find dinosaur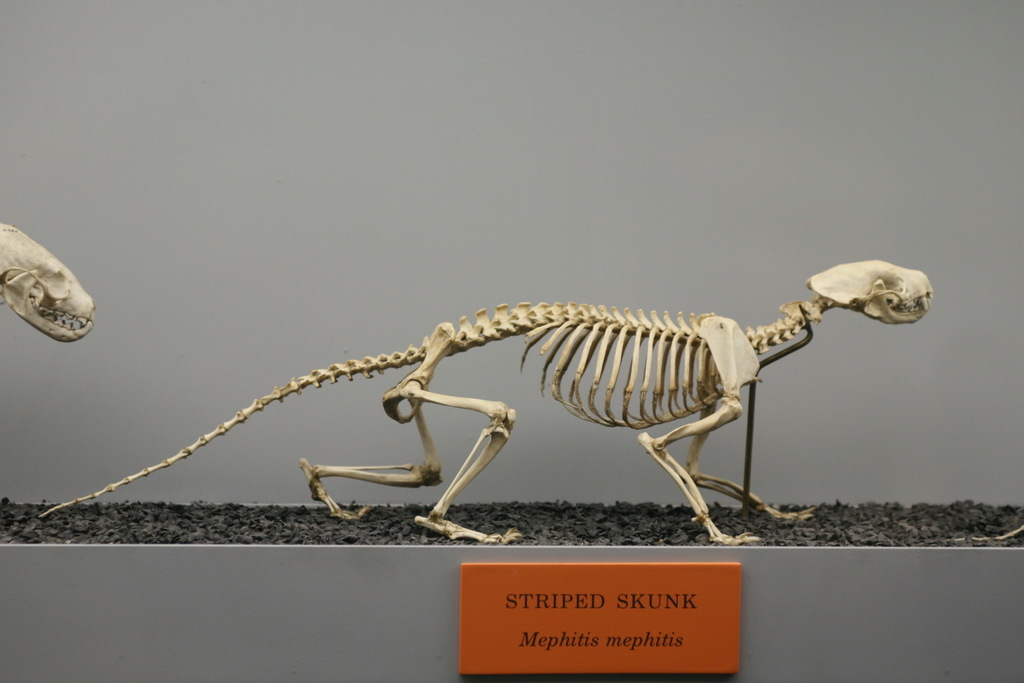
x1=36, y1=254, x2=936, y2=547
